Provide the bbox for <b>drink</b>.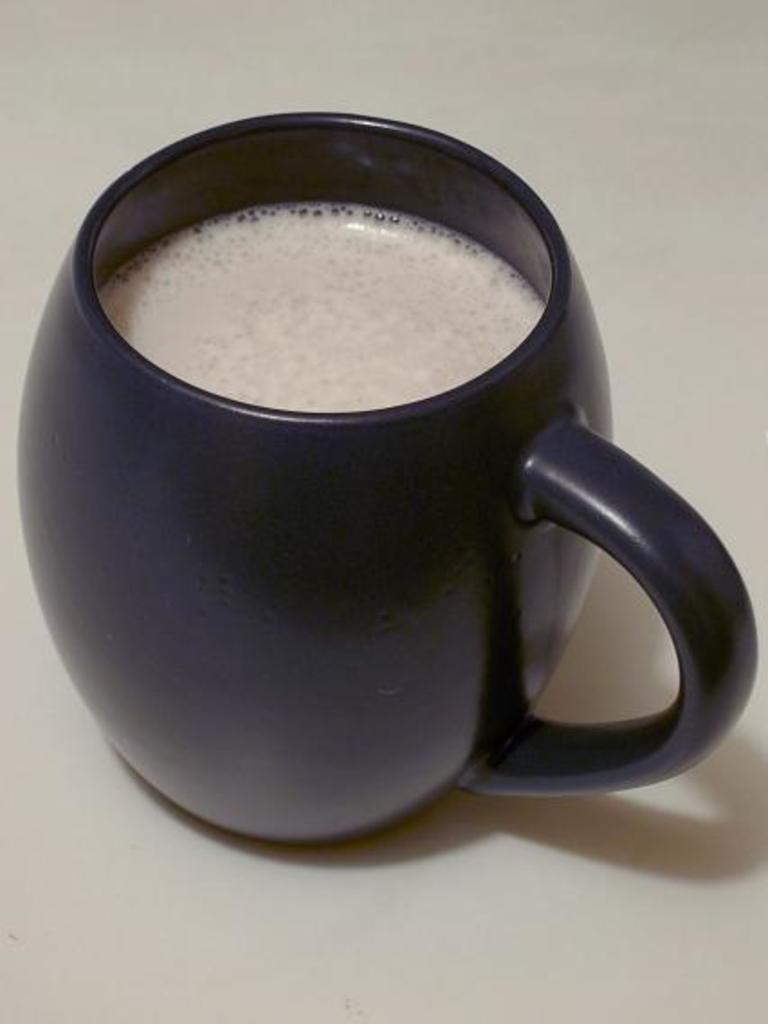
l=106, t=202, r=541, b=407.
